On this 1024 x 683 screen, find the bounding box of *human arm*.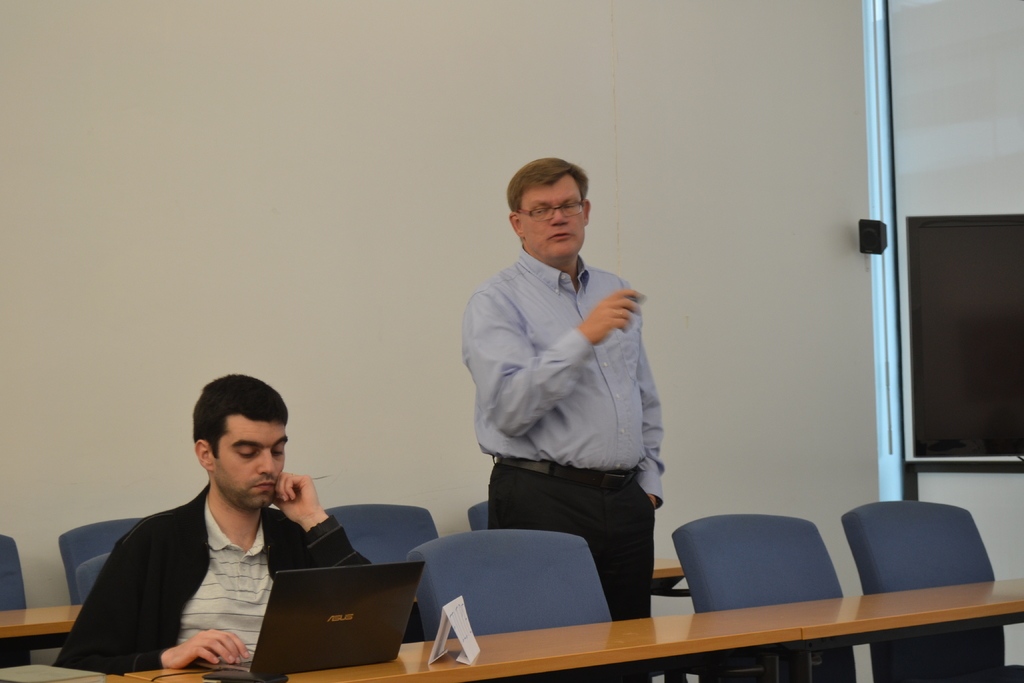
Bounding box: left=63, top=520, right=255, bottom=682.
